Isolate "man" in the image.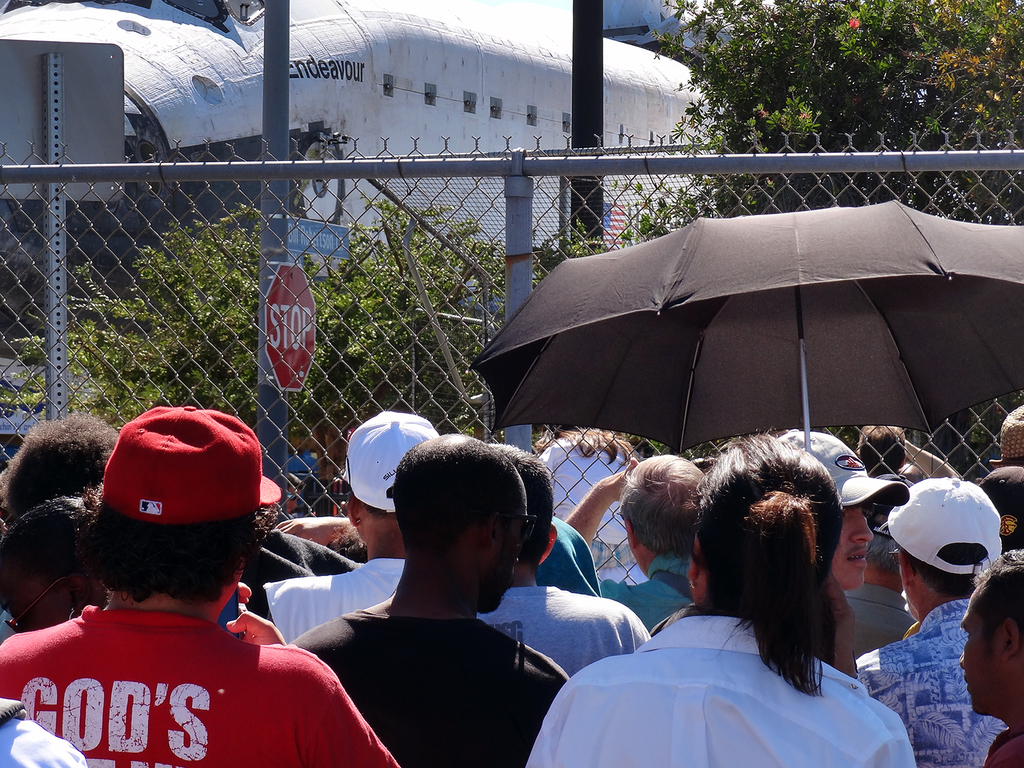
Isolated region: box=[566, 457, 707, 632].
